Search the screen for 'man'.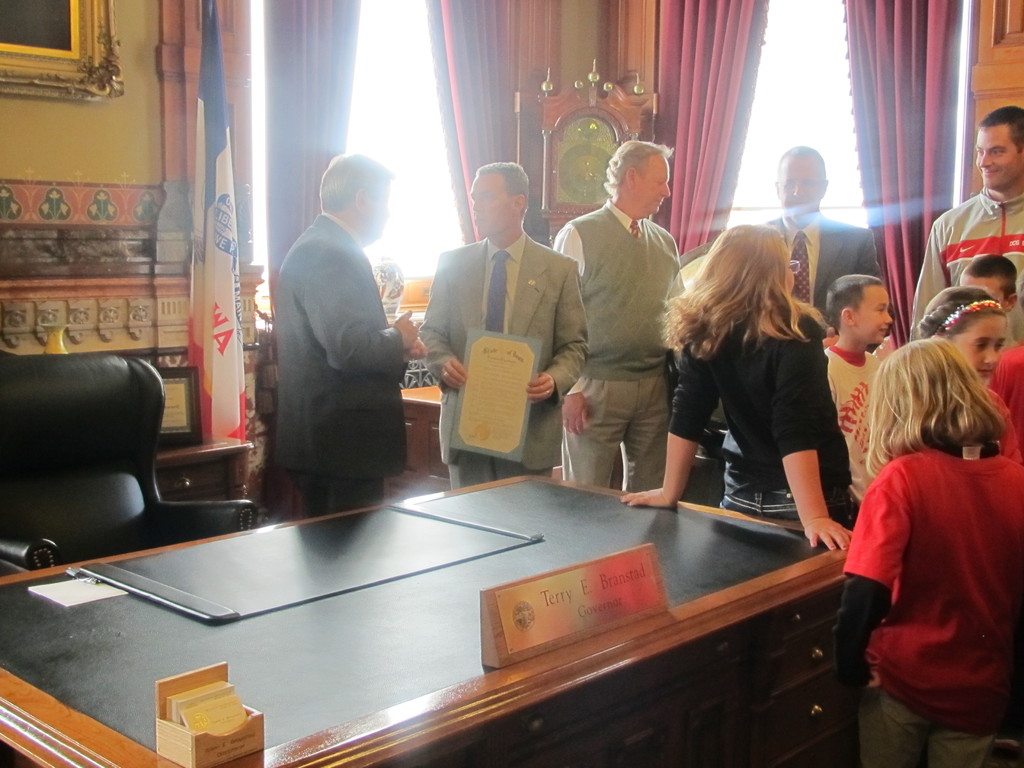
Found at [left=760, top=140, right=872, bottom=329].
